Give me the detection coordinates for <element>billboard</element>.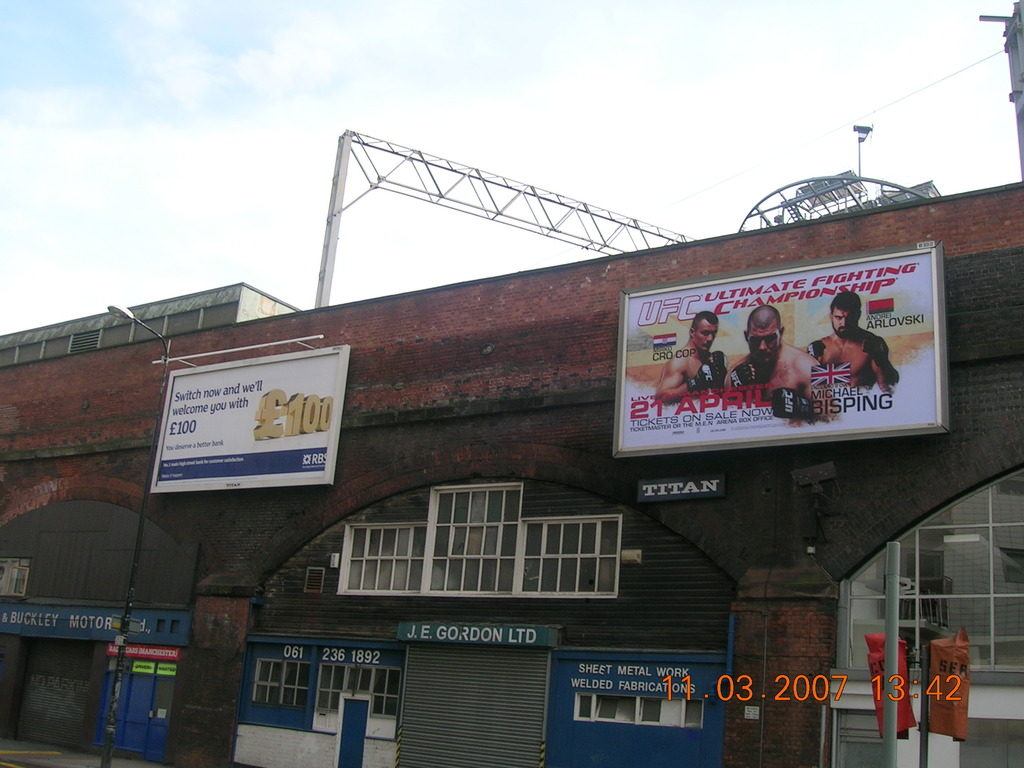
<bbox>136, 659, 175, 675</bbox>.
